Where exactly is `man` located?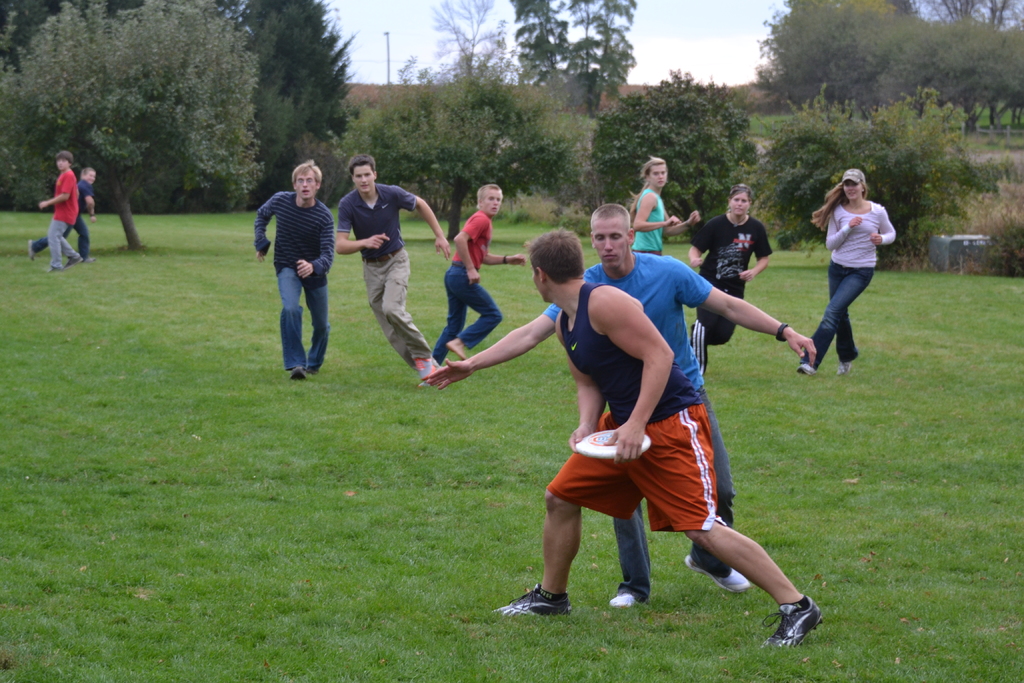
Its bounding box is locate(421, 202, 820, 609).
